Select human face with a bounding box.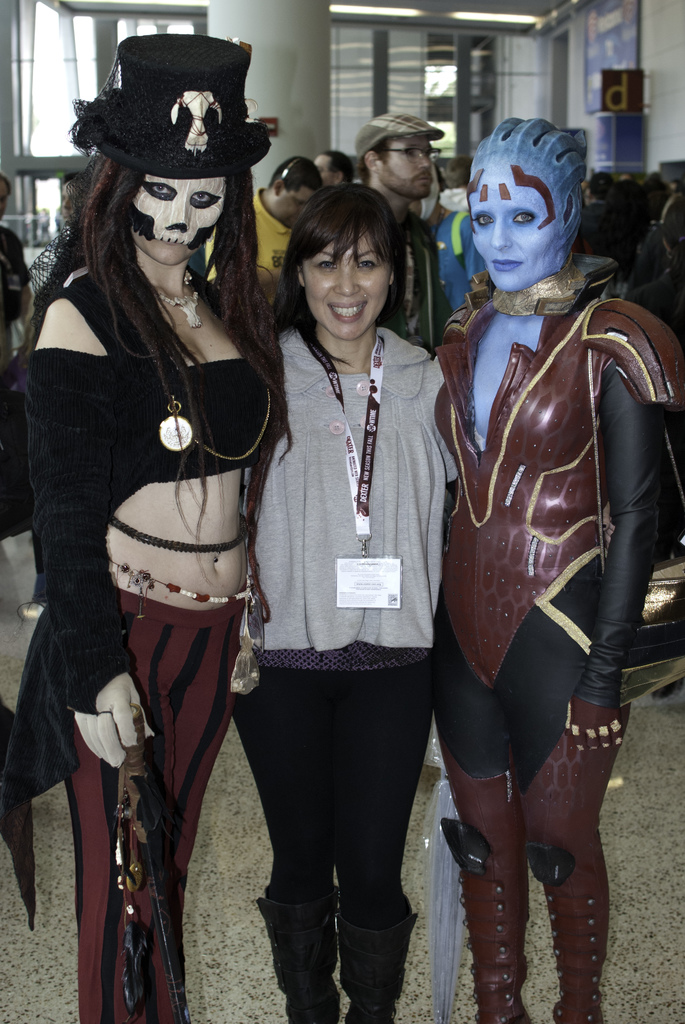
left=126, top=166, right=227, bottom=271.
